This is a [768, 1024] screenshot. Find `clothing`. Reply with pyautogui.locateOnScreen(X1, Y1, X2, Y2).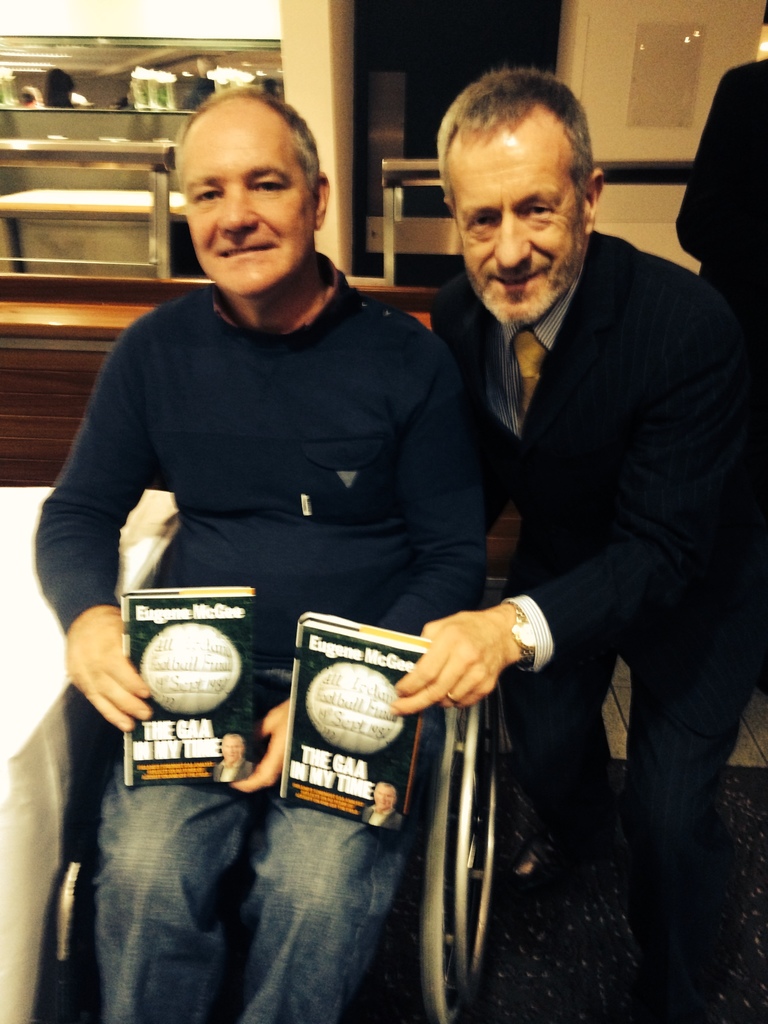
pyautogui.locateOnScreen(671, 57, 767, 307).
